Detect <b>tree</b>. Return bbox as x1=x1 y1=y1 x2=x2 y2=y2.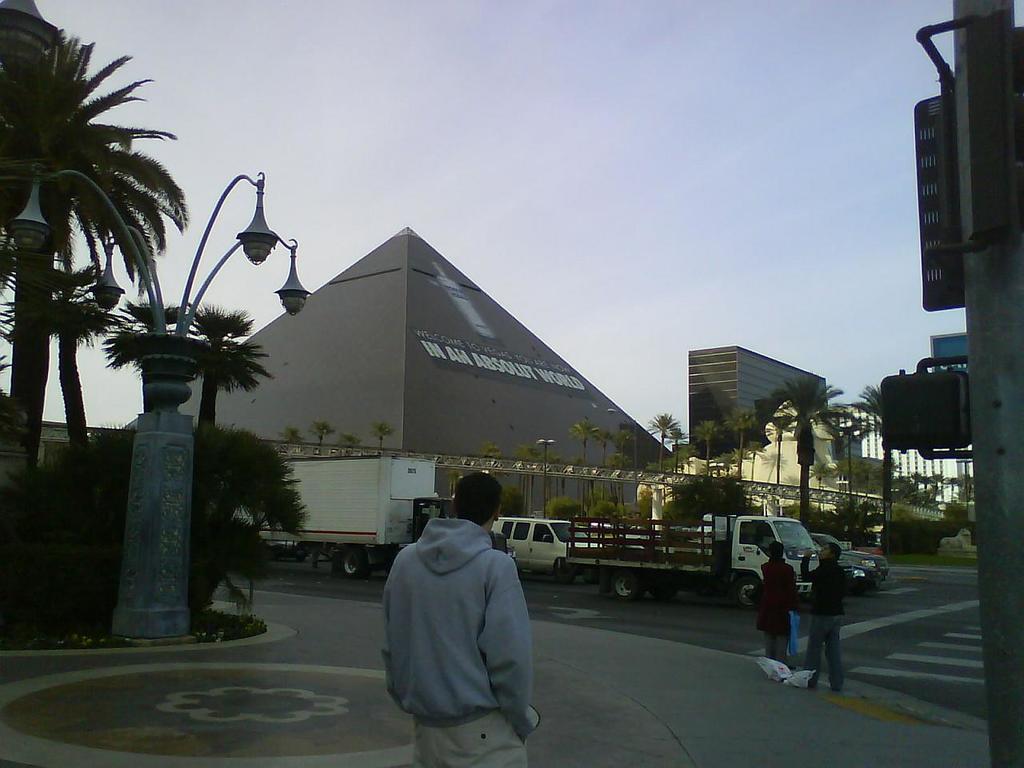
x1=0 y1=25 x2=203 y2=473.
